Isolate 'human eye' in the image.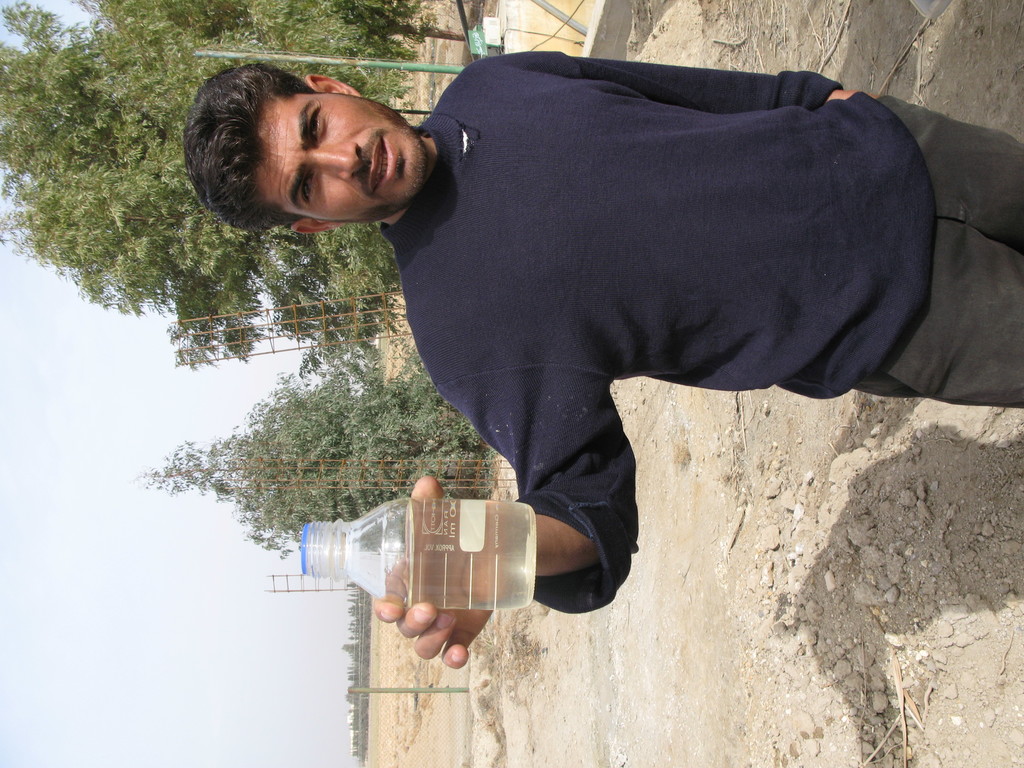
Isolated region: 295, 168, 315, 212.
